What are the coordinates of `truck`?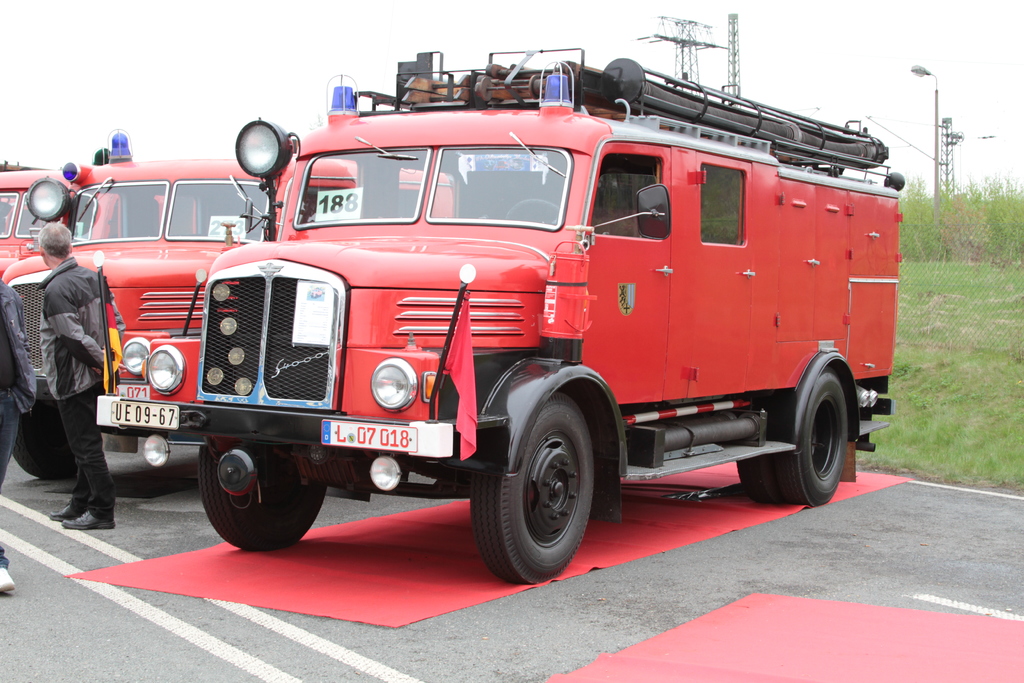
bbox(0, 151, 214, 354).
